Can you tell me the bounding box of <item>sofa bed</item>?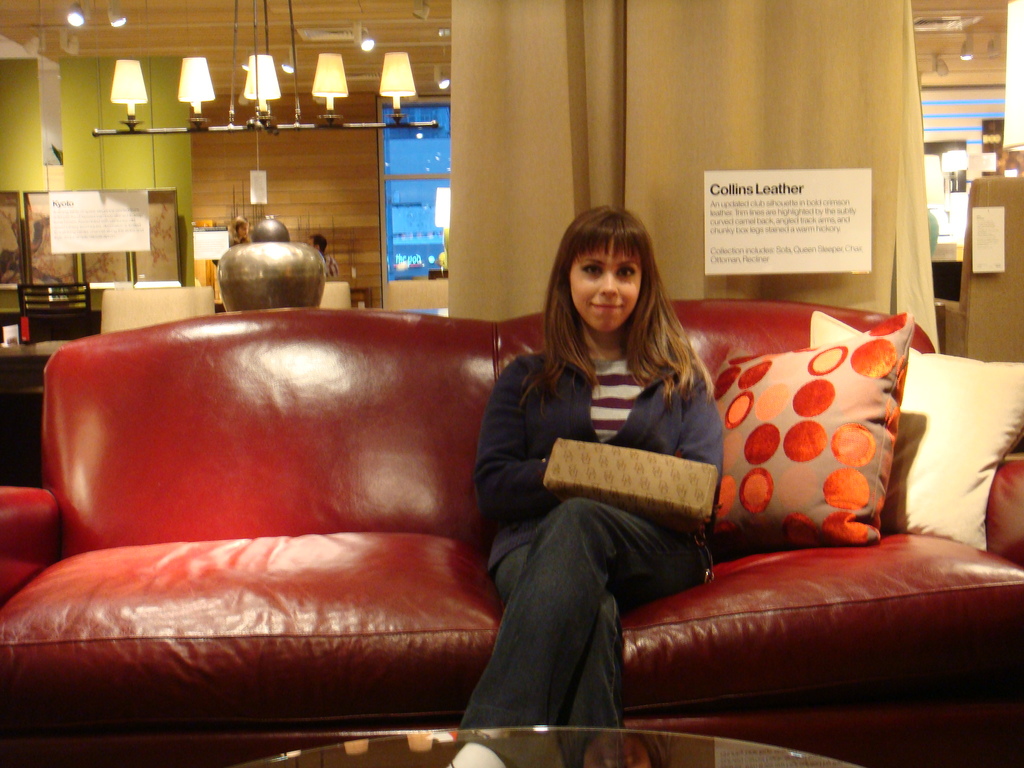
select_region(0, 306, 1023, 767).
